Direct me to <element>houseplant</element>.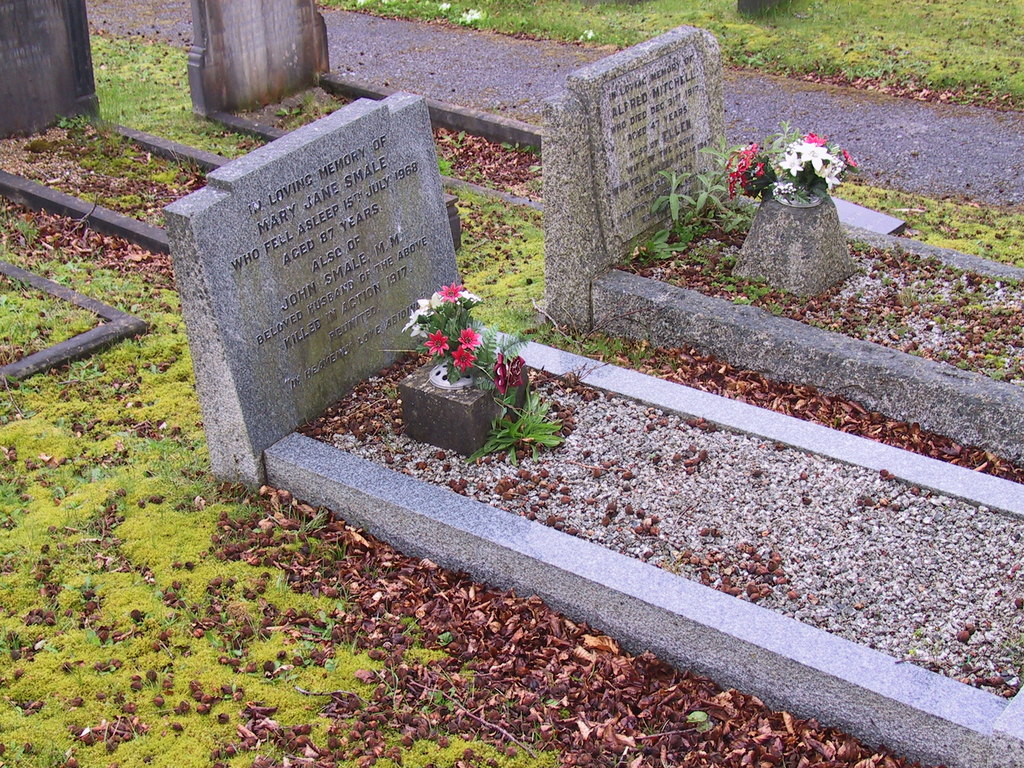
Direction: crop(724, 121, 856, 306).
